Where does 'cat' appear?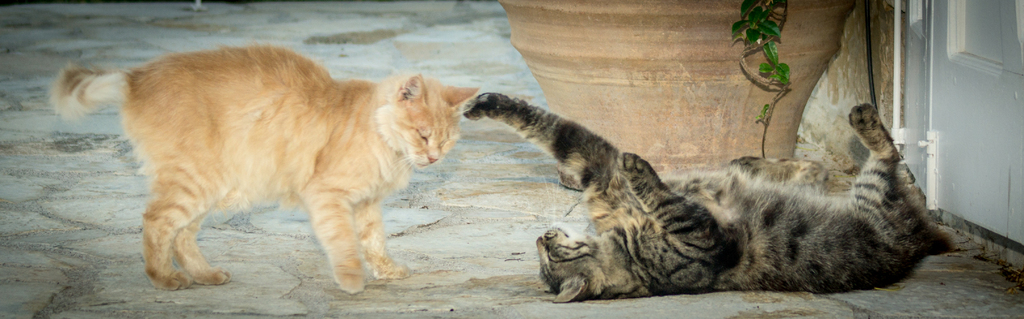
Appears at <bbox>44, 38, 477, 297</bbox>.
